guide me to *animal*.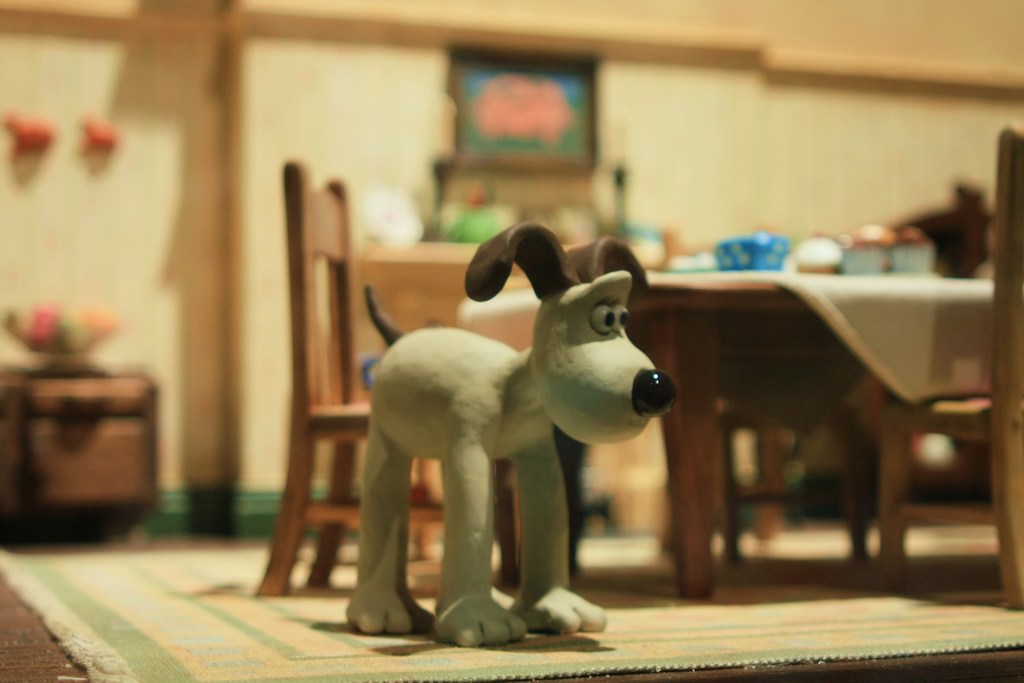
Guidance: (344, 222, 677, 645).
